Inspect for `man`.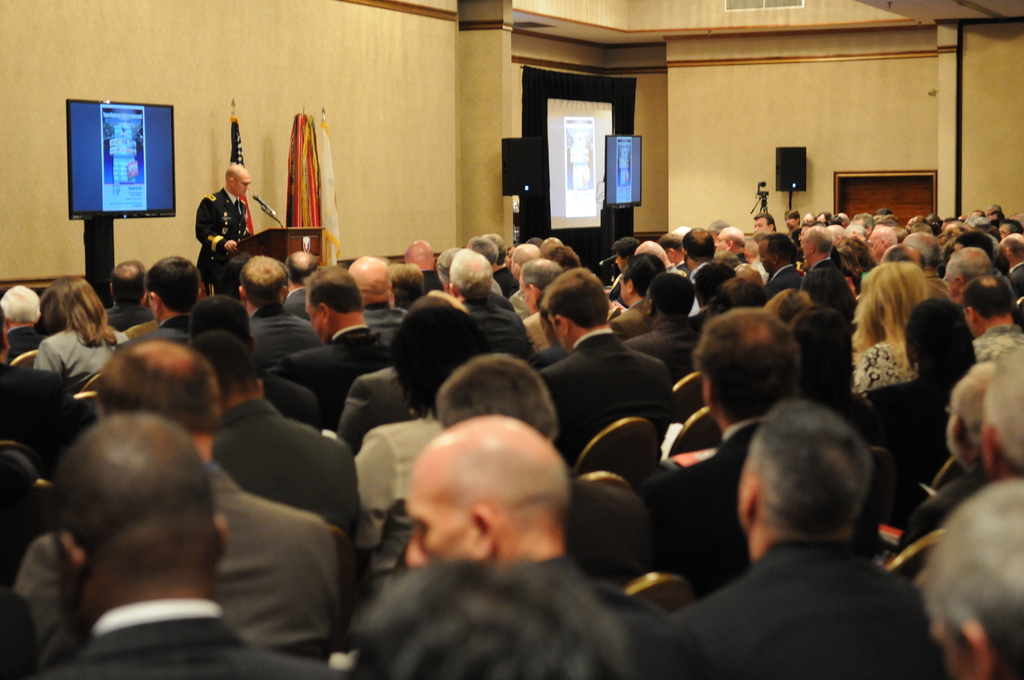
Inspection: crop(257, 251, 324, 375).
